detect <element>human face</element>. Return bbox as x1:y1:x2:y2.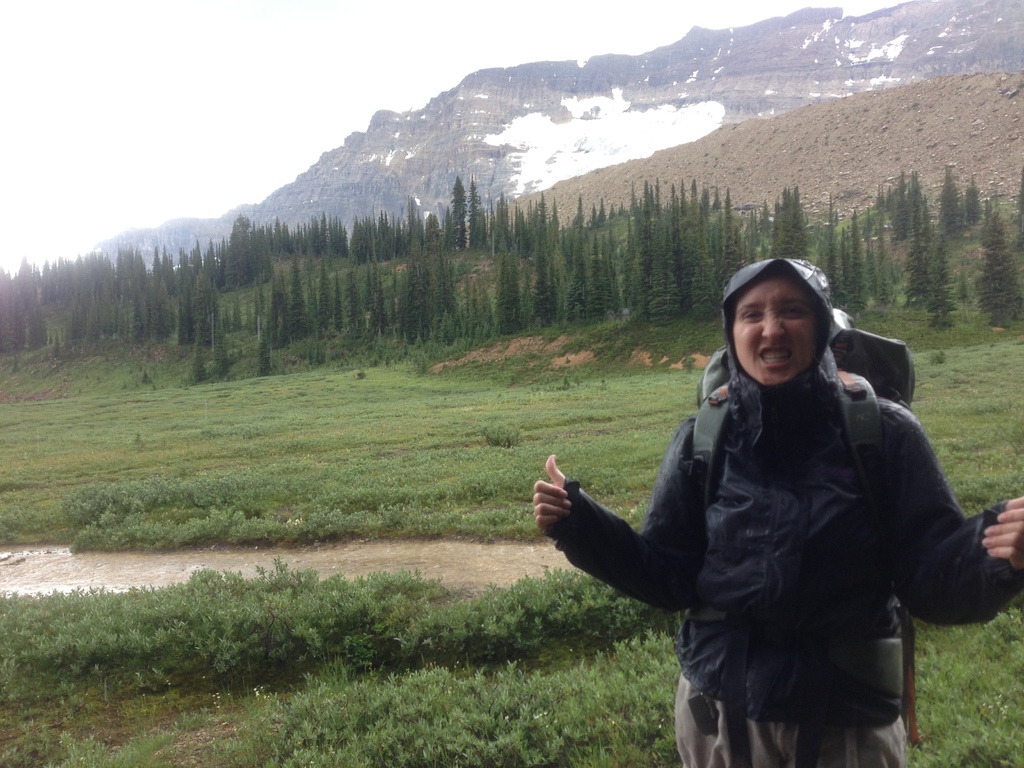
733:273:822:383.
